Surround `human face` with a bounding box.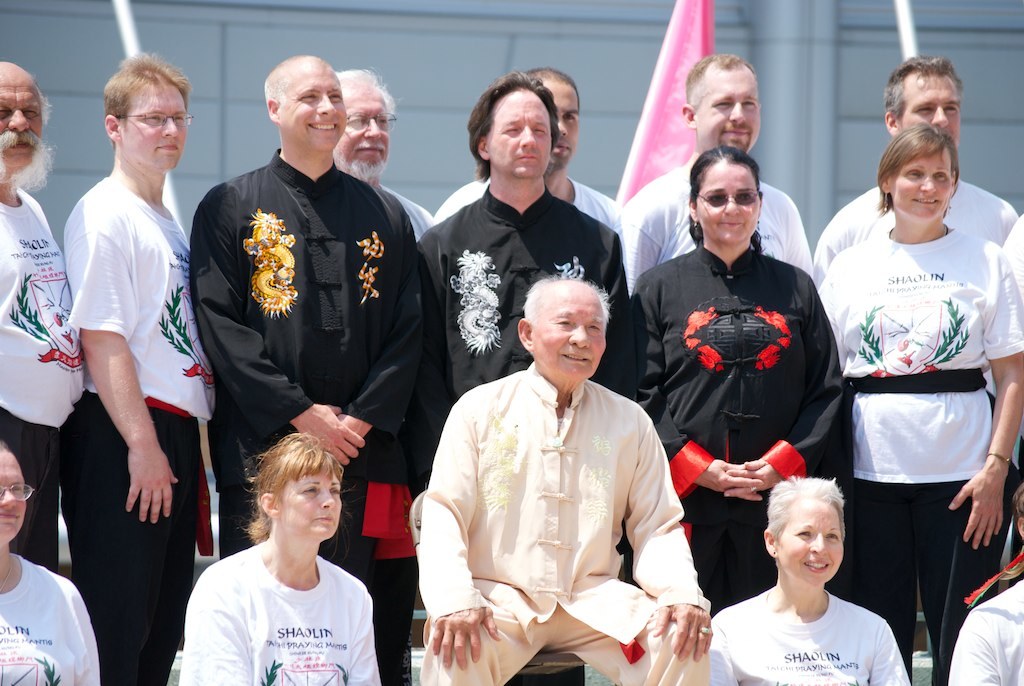
crop(702, 69, 763, 154).
